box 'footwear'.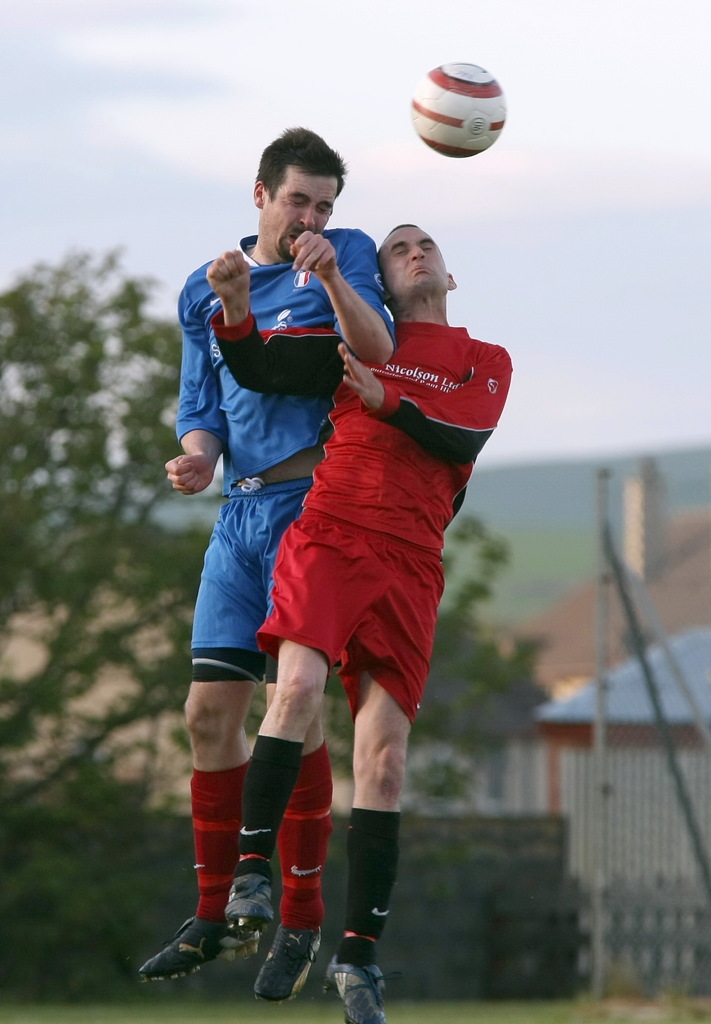
136, 915, 224, 982.
